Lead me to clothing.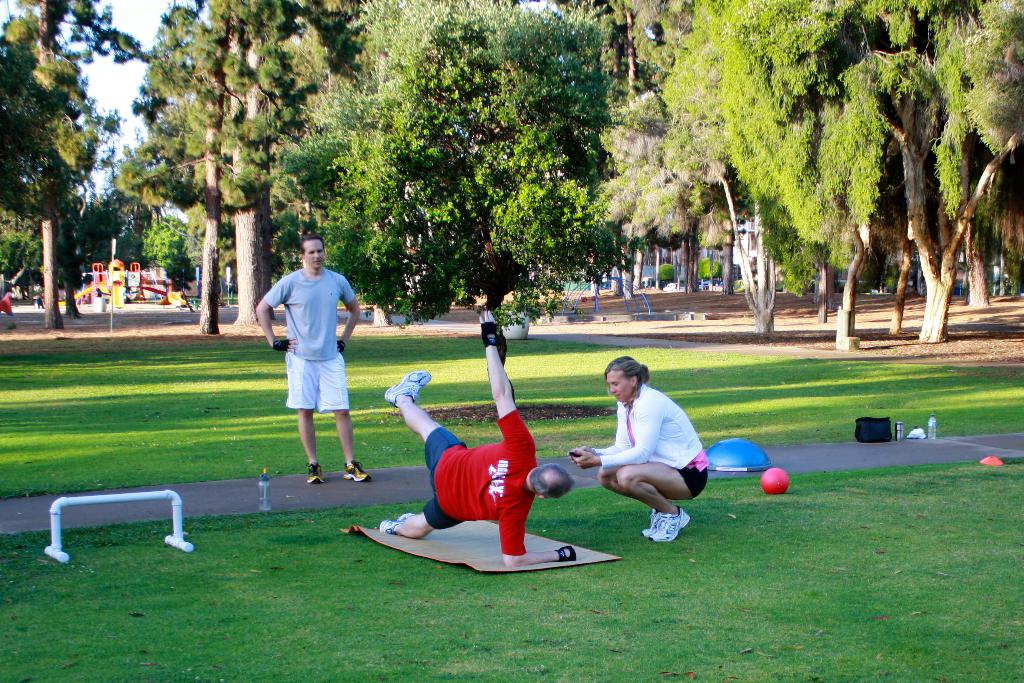
Lead to locate(265, 263, 358, 364).
